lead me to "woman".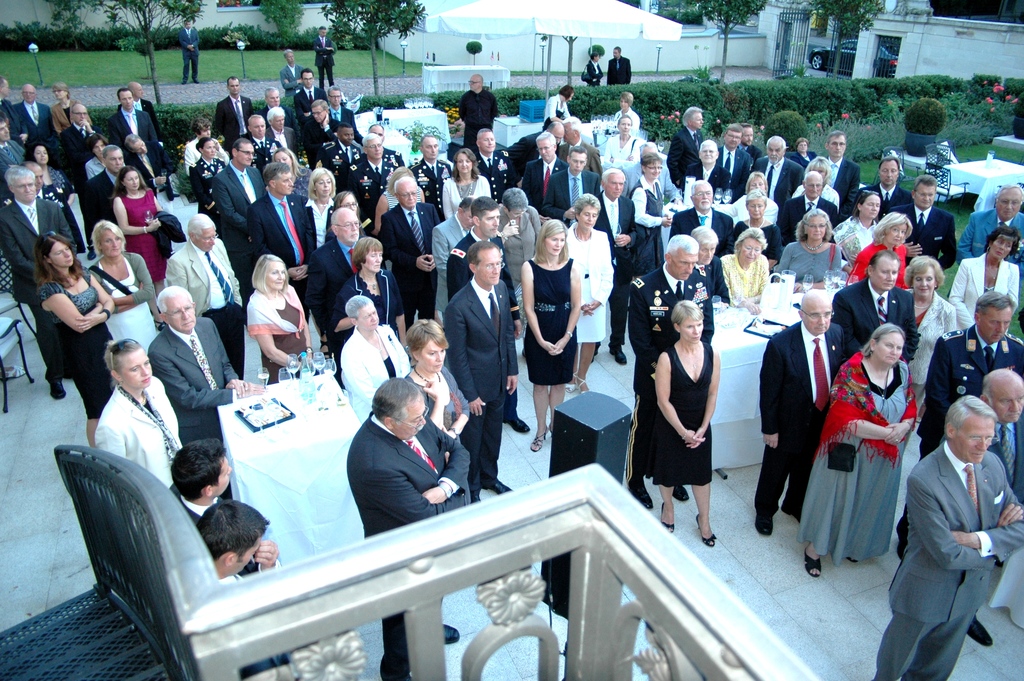
Lead to rect(612, 90, 639, 132).
